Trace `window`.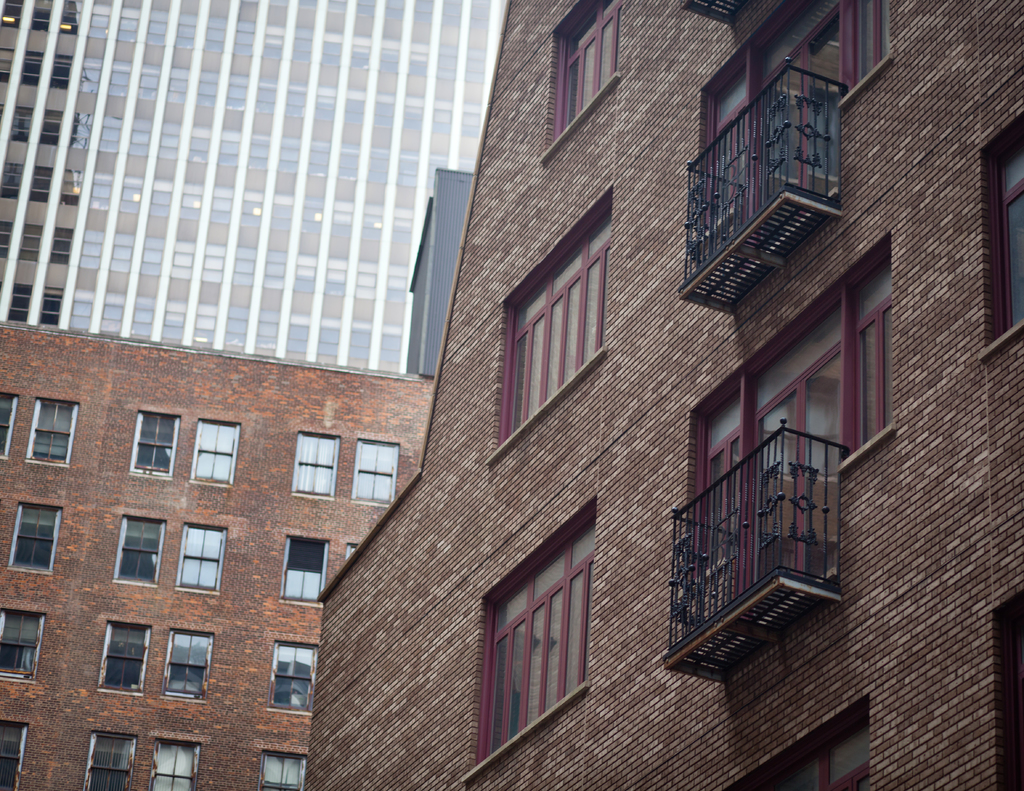
Traced to 835 232 895 461.
